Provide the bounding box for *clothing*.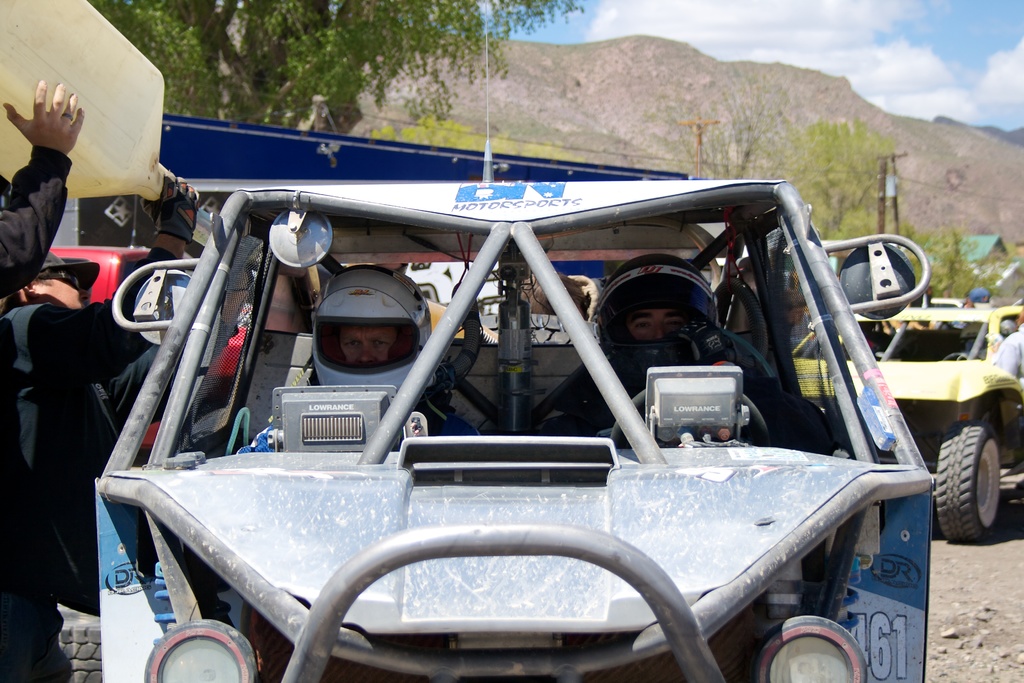
(x1=0, y1=146, x2=71, y2=294).
